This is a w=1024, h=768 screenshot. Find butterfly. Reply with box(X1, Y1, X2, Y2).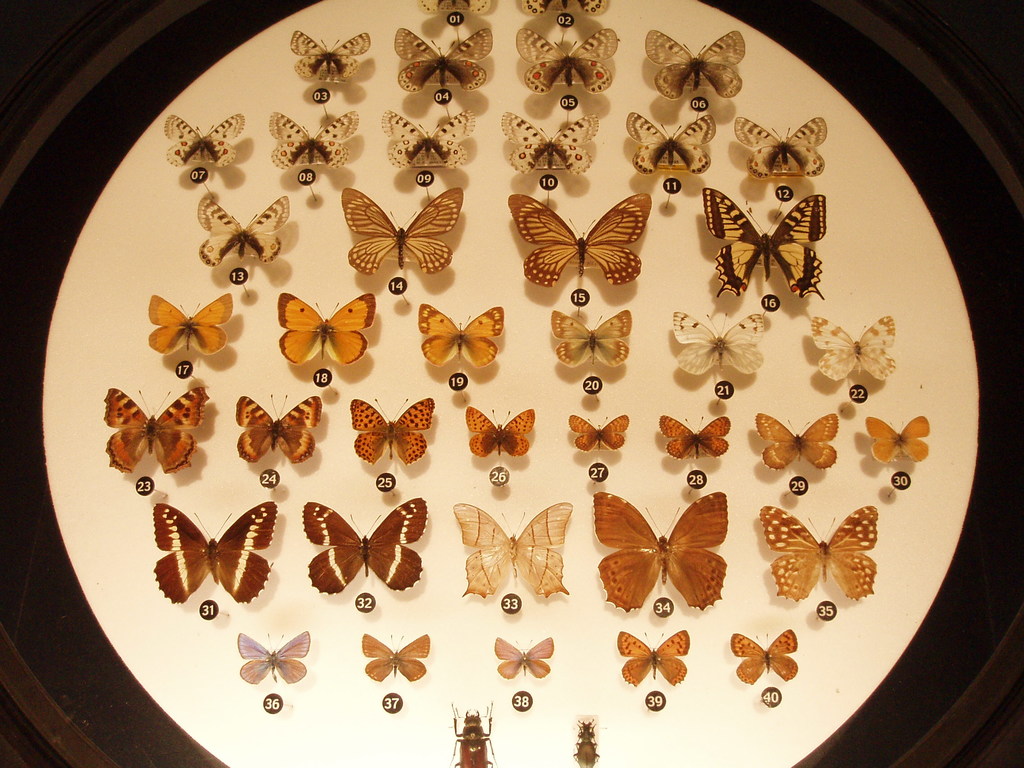
box(380, 109, 469, 168).
